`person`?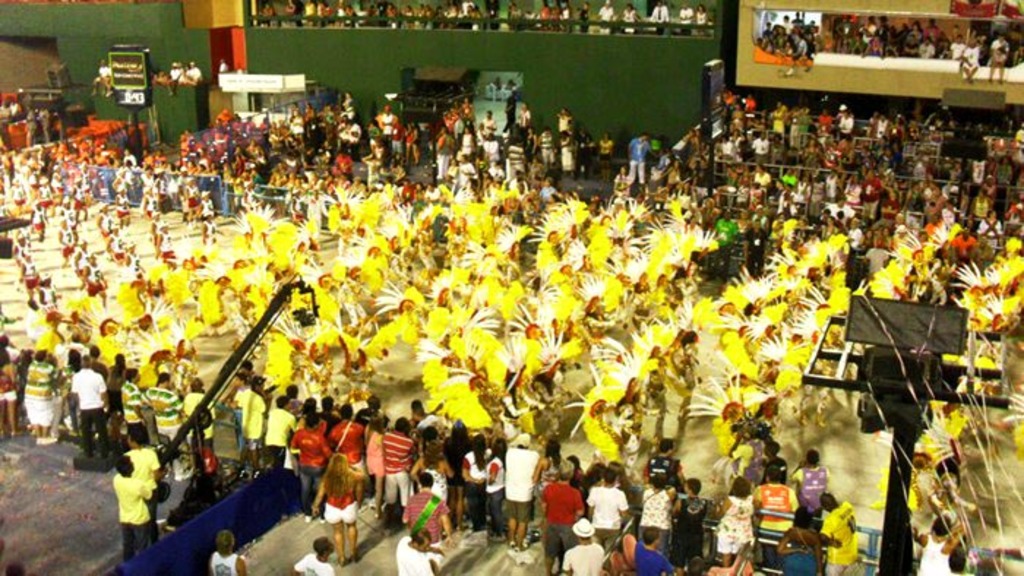
BBox(677, 477, 705, 567)
